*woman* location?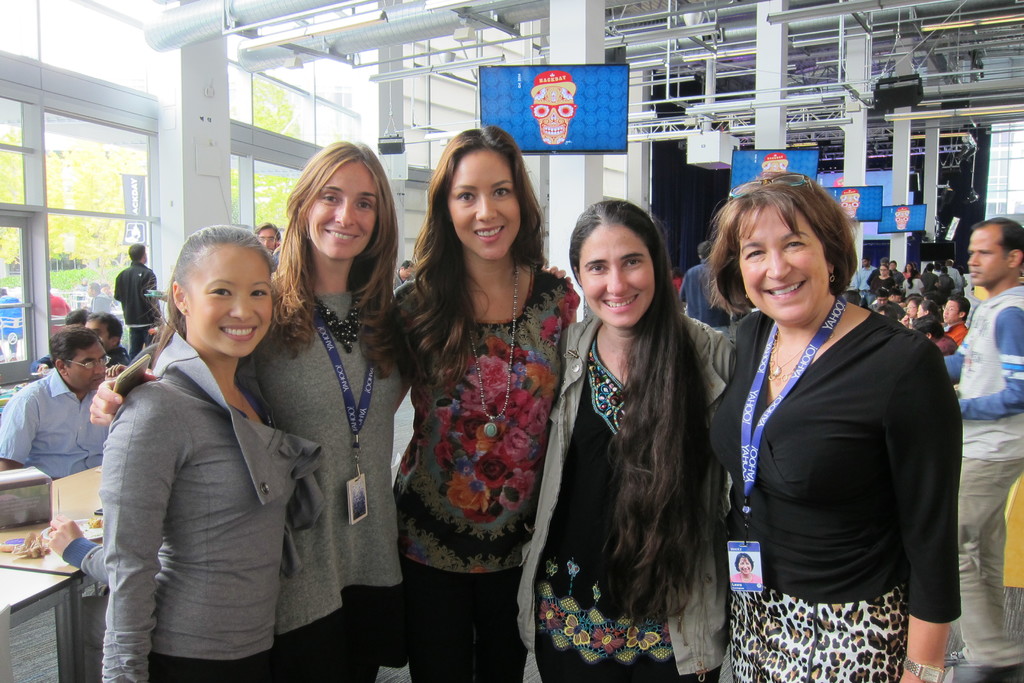
bbox=[98, 226, 324, 682]
